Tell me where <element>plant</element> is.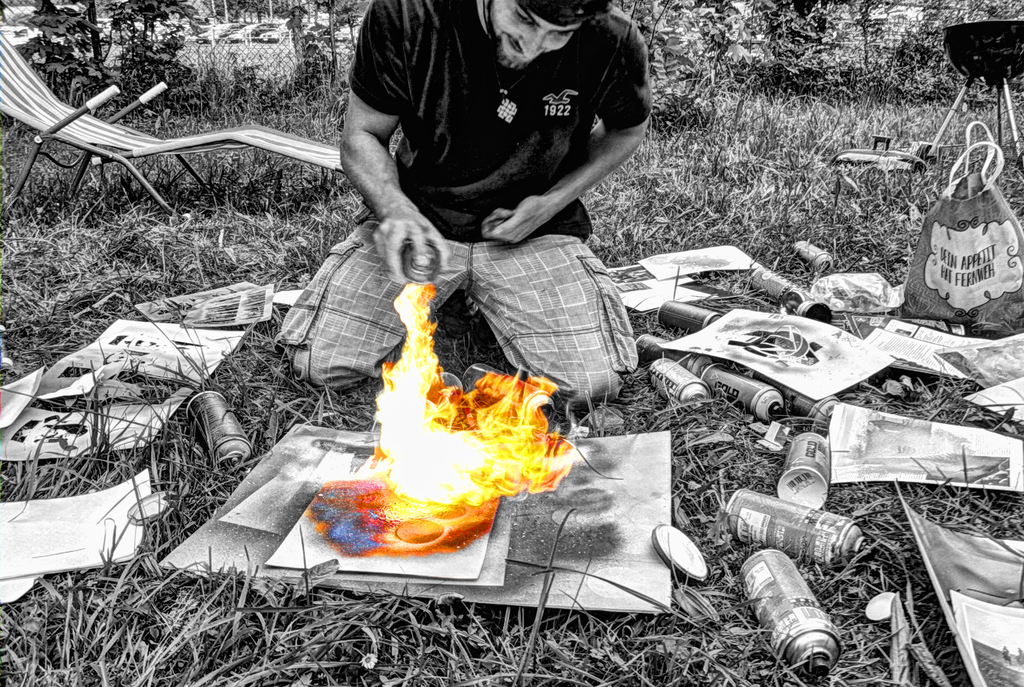
<element>plant</element> is at bbox(692, 0, 746, 92).
